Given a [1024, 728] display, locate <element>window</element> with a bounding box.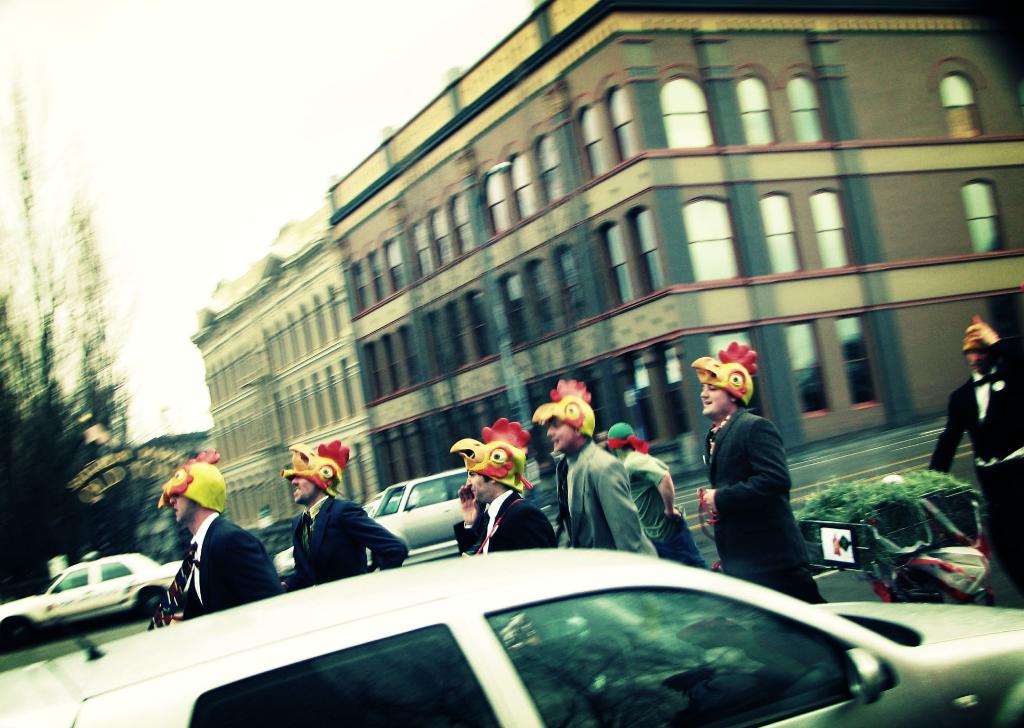
Located: bbox=[354, 232, 409, 308].
